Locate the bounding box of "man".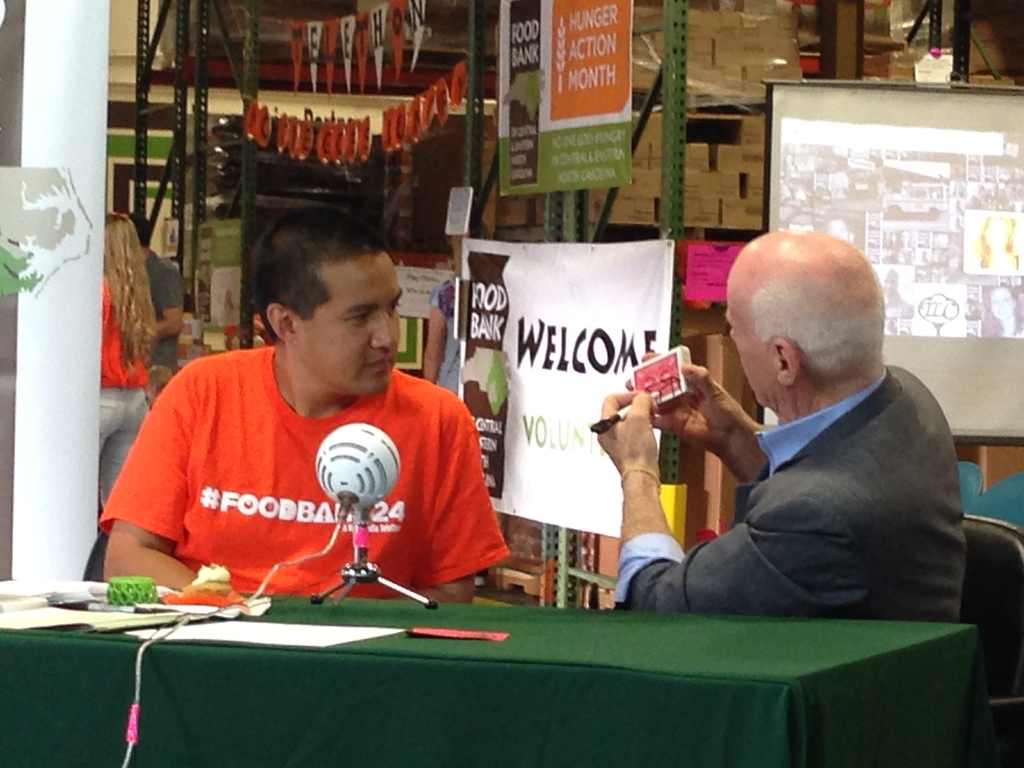
Bounding box: box=[649, 225, 984, 653].
